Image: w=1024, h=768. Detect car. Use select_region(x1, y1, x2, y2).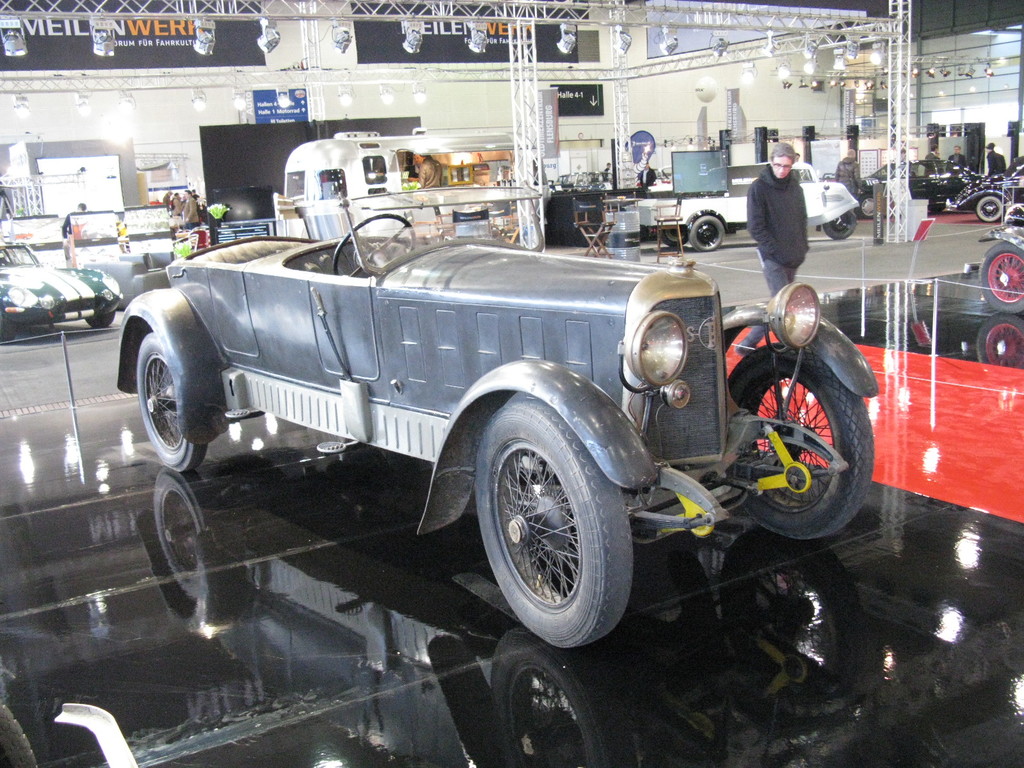
select_region(92, 193, 868, 666).
